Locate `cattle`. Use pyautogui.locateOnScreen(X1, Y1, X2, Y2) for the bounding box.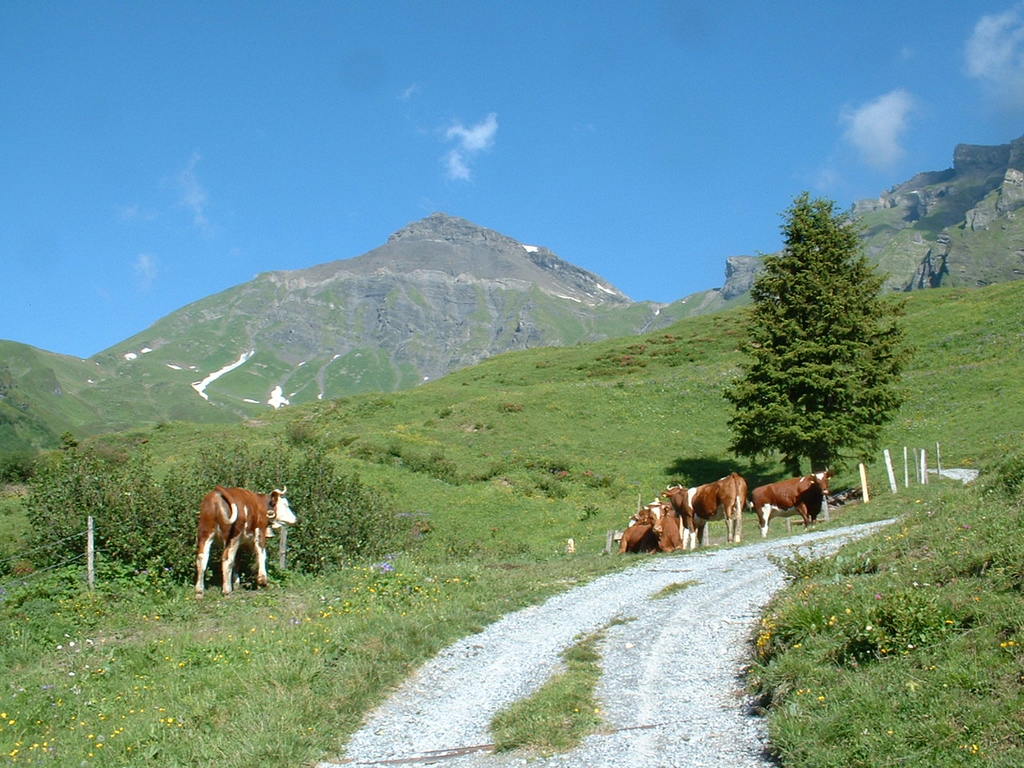
pyautogui.locateOnScreen(198, 482, 298, 604).
